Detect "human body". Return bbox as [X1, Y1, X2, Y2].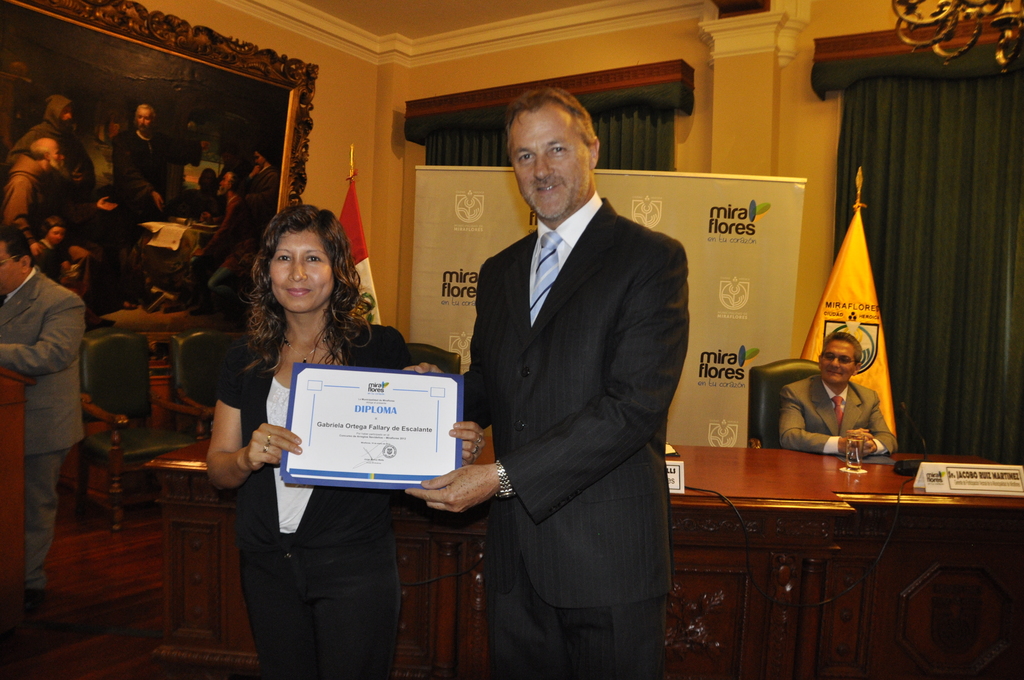
[0, 161, 69, 244].
